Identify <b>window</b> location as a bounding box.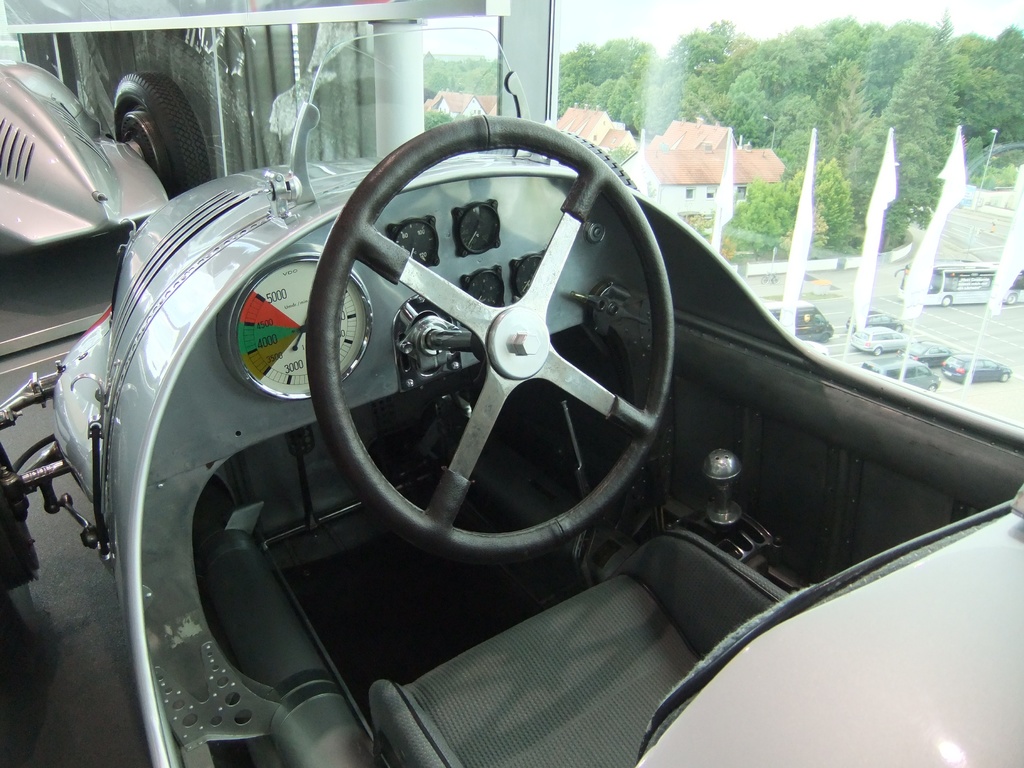
bbox(548, 0, 1023, 437).
